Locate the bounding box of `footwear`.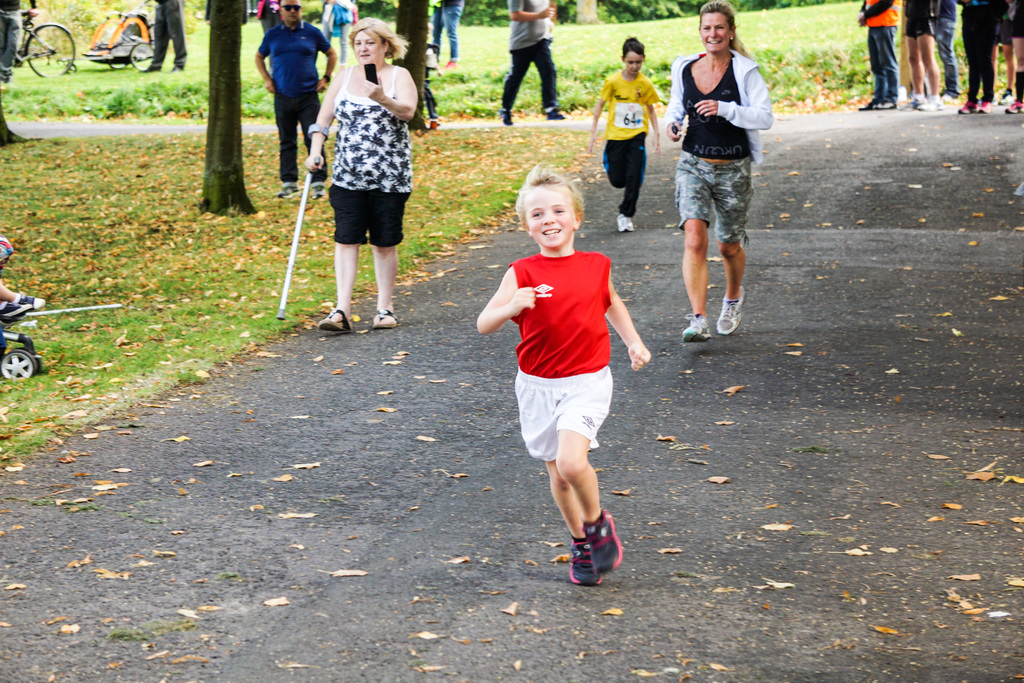
Bounding box: {"x1": 312, "y1": 309, "x2": 355, "y2": 334}.
